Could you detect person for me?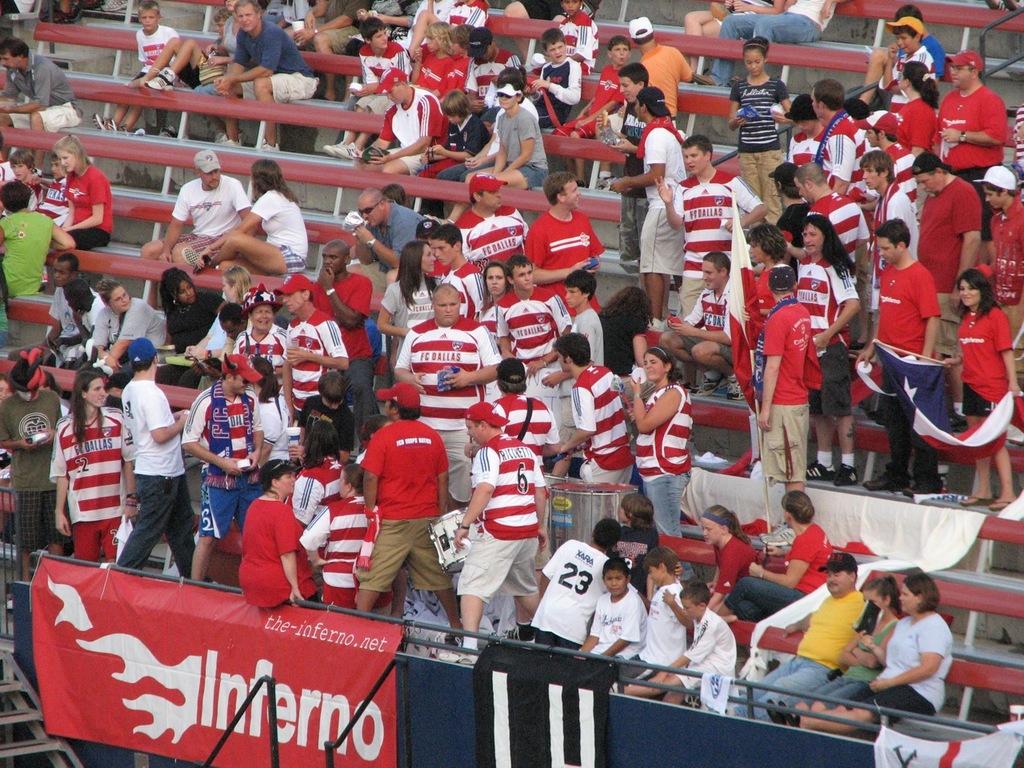
Detection result: [221, 478, 298, 618].
